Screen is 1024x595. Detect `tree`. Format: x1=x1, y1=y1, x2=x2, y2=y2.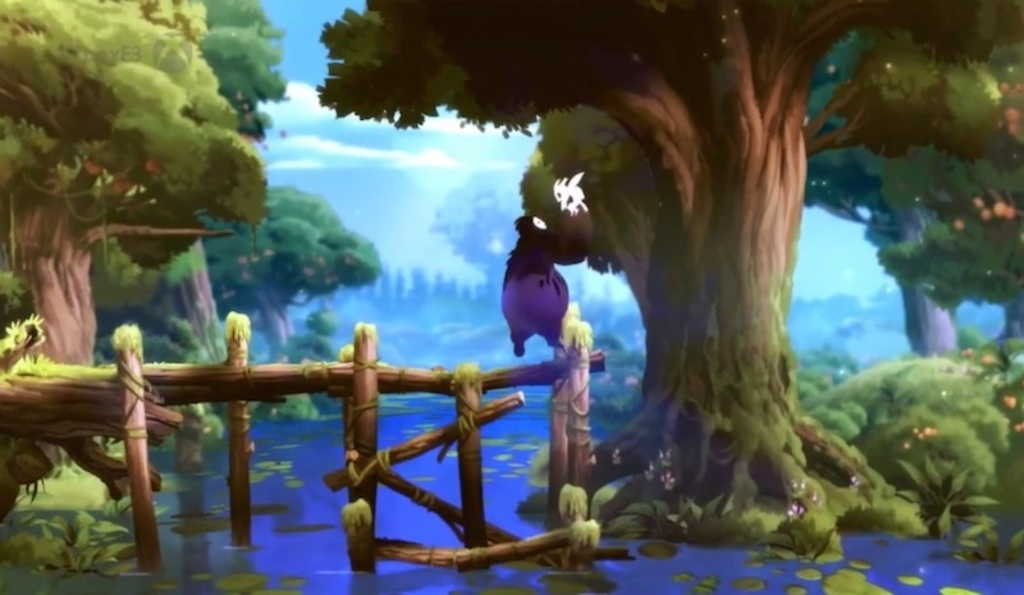
x1=95, y1=0, x2=288, y2=363.
